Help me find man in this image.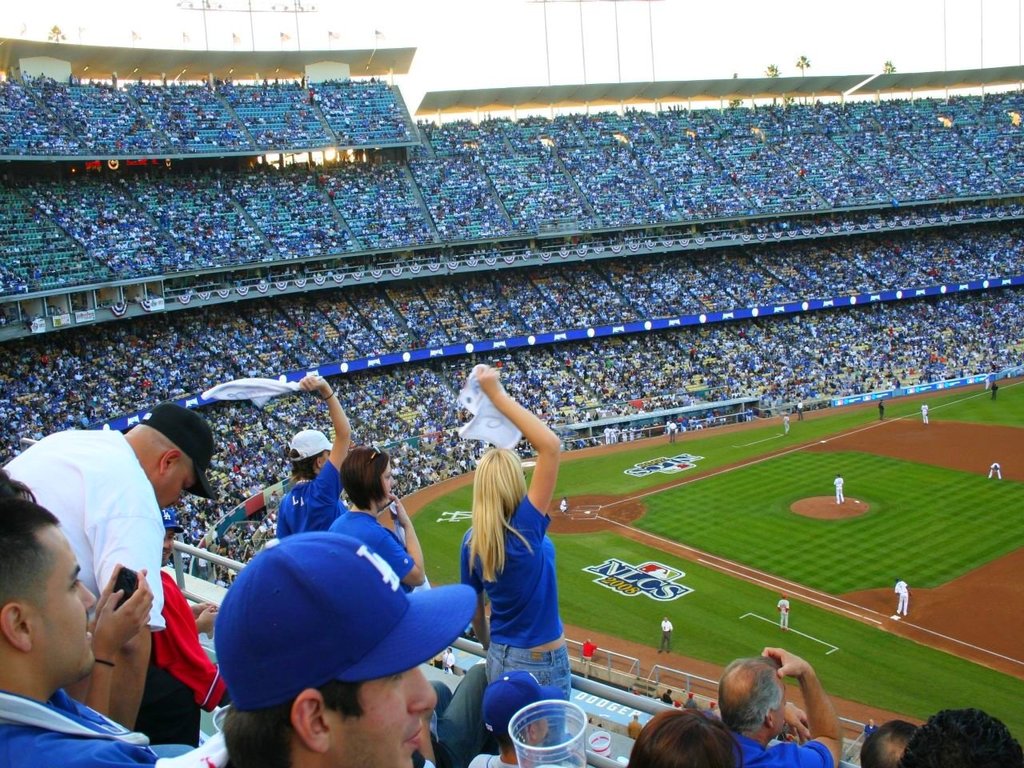
Found it: BBox(446, 644, 455, 673).
